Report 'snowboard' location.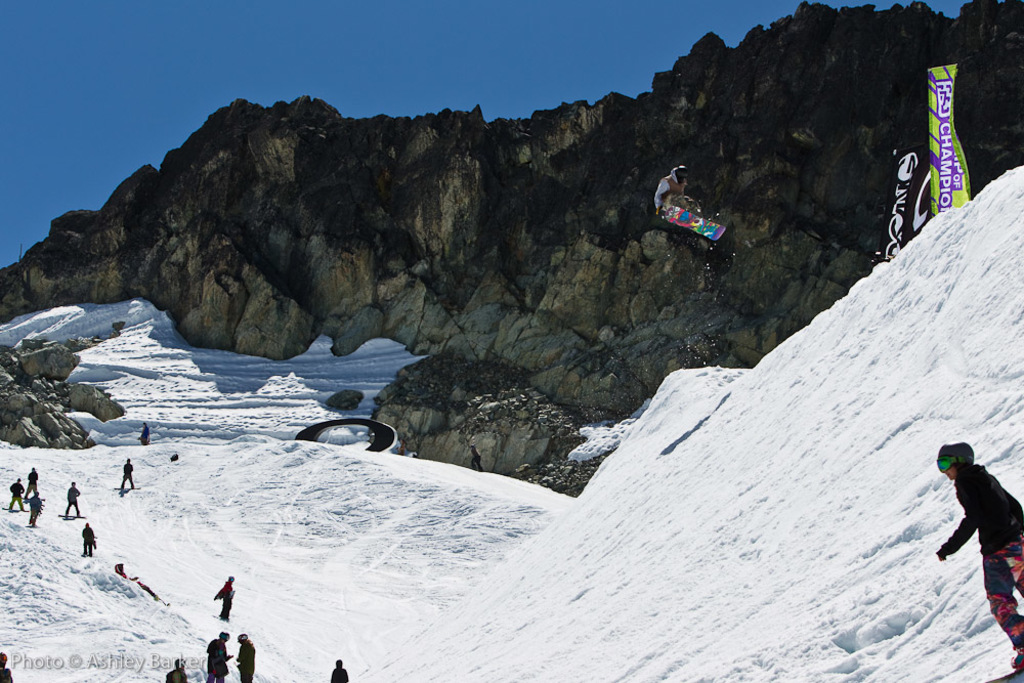
Report: 0/505/27/510.
